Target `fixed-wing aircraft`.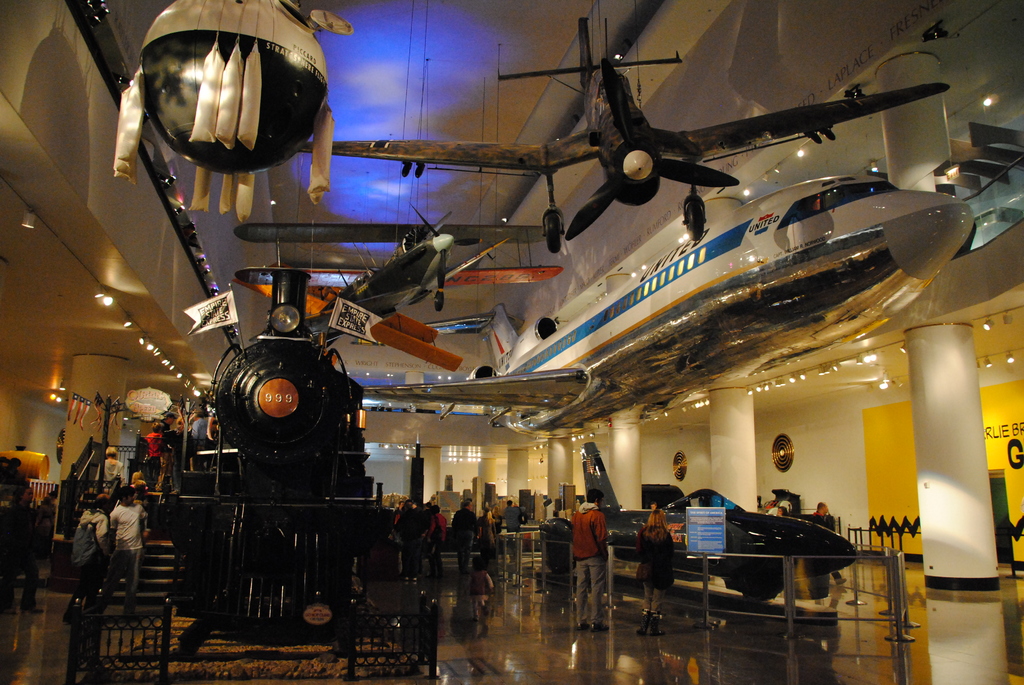
Target region: (291,10,957,250).
